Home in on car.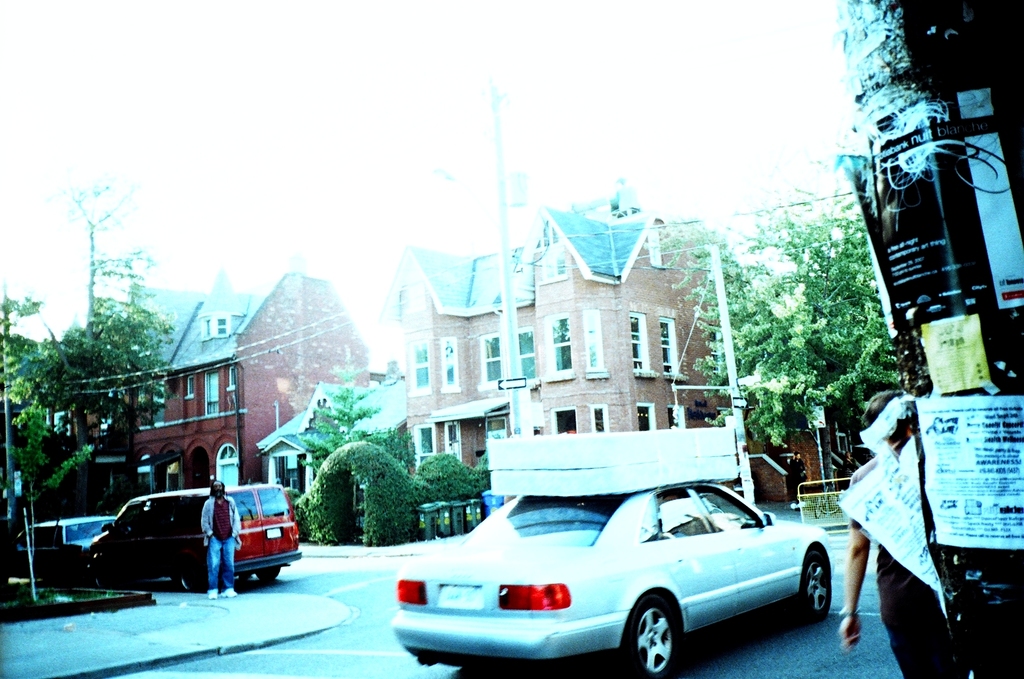
Homed in at Rect(391, 481, 837, 678).
